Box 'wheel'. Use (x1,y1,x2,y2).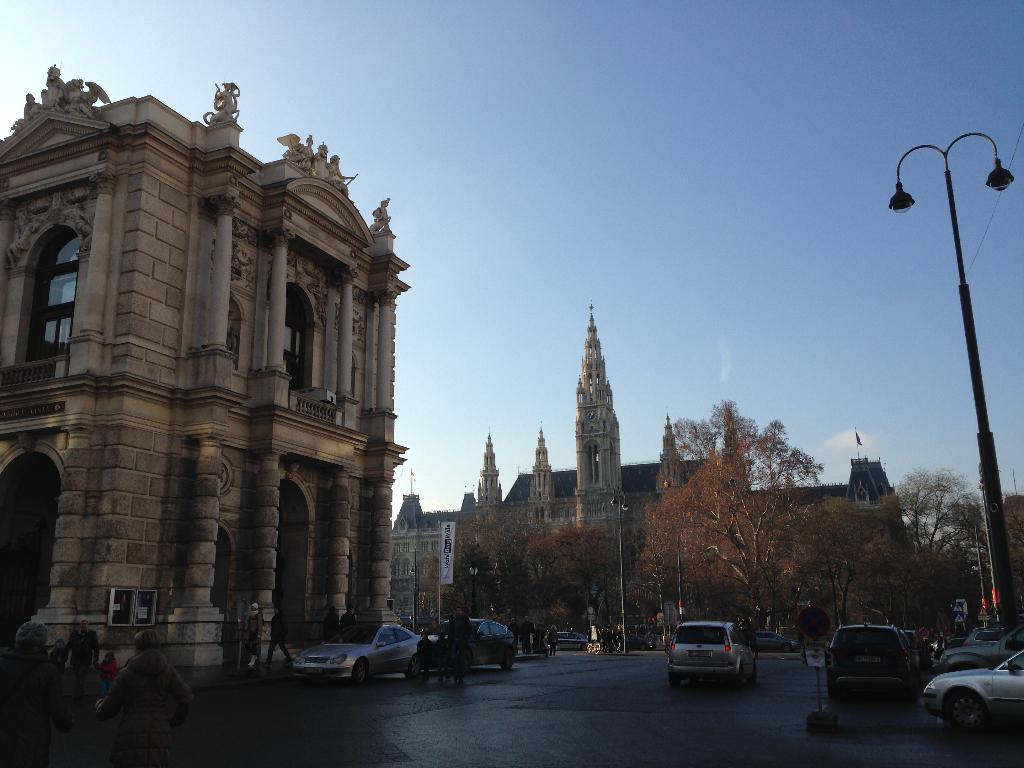
(664,666,682,689).
